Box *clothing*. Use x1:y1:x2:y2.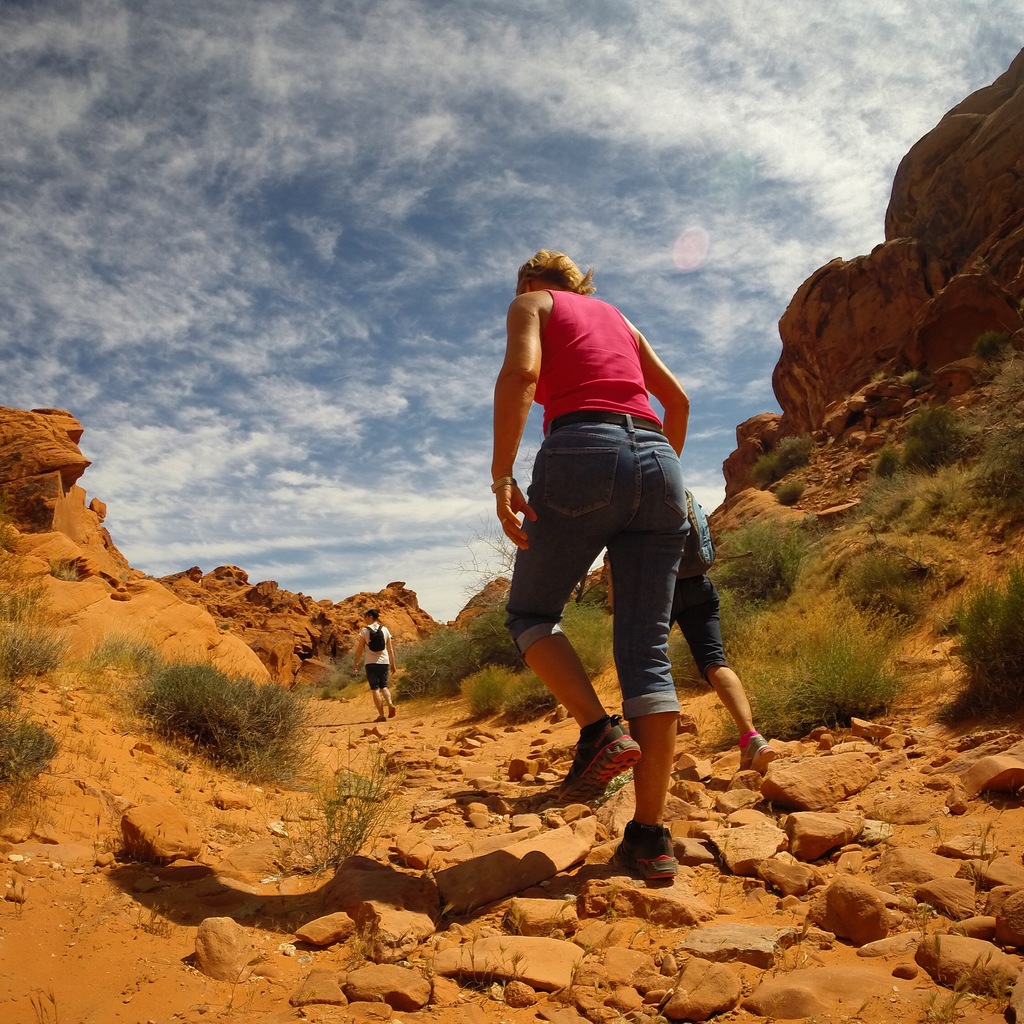
669:561:727:691.
